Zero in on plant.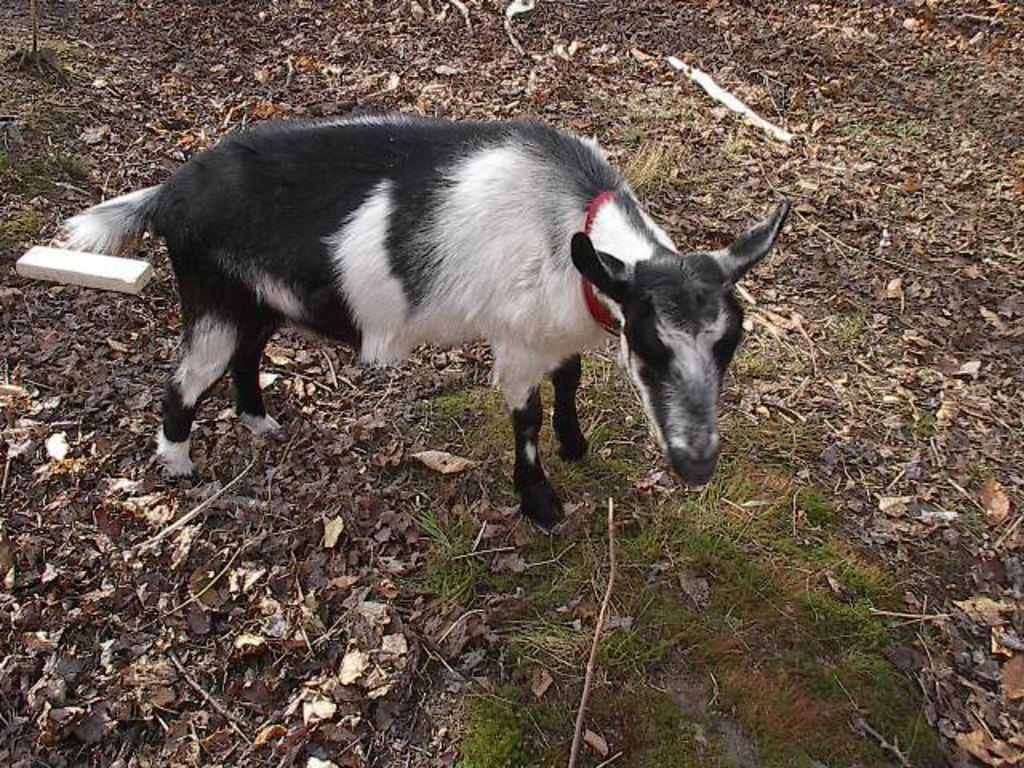
Zeroed in: pyautogui.locateOnScreen(0, 206, 46, 245).
